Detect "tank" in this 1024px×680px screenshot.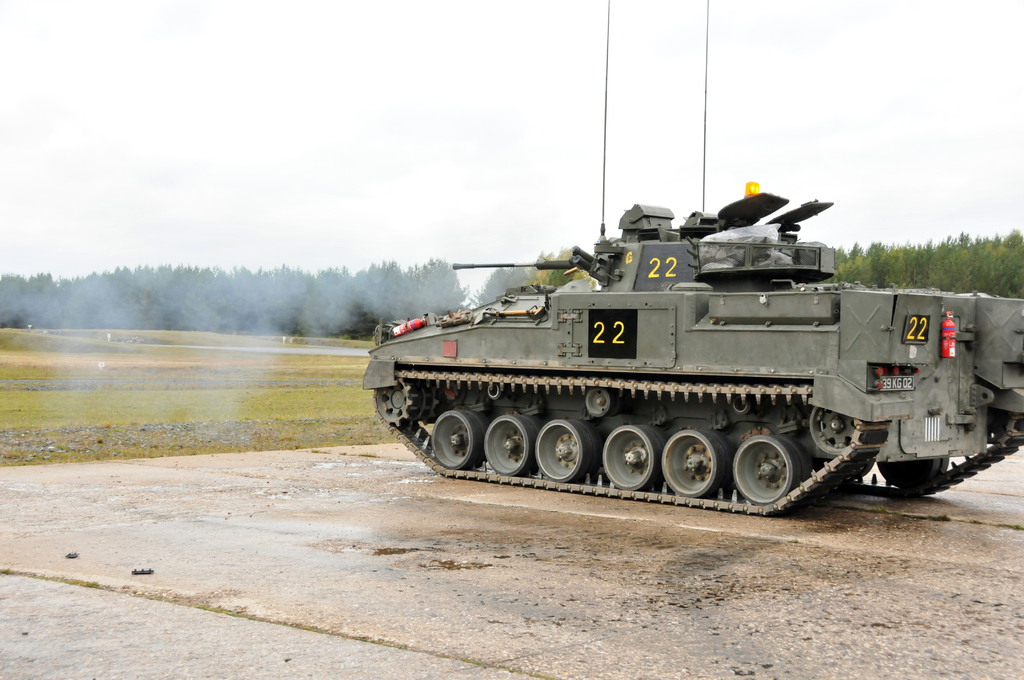
Detection: Rect(362, 0, 1023, 516).
